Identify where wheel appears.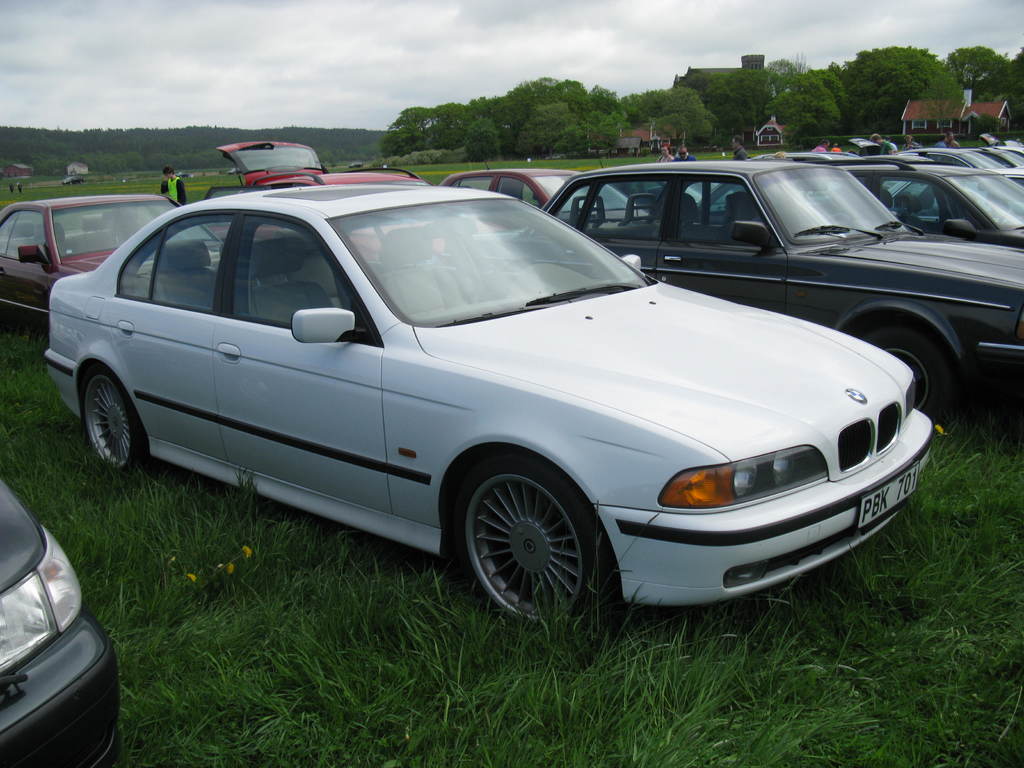
Appears at 862:329:950:414.
